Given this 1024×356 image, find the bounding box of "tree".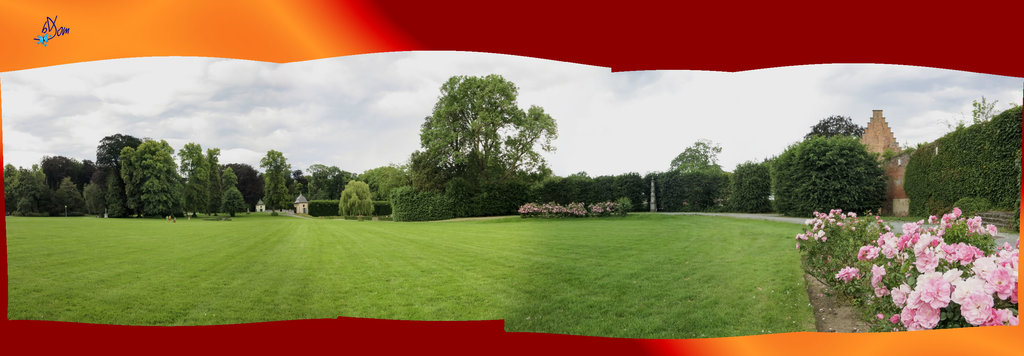
<bbox>219, 160, 263, 212</bbox>.
